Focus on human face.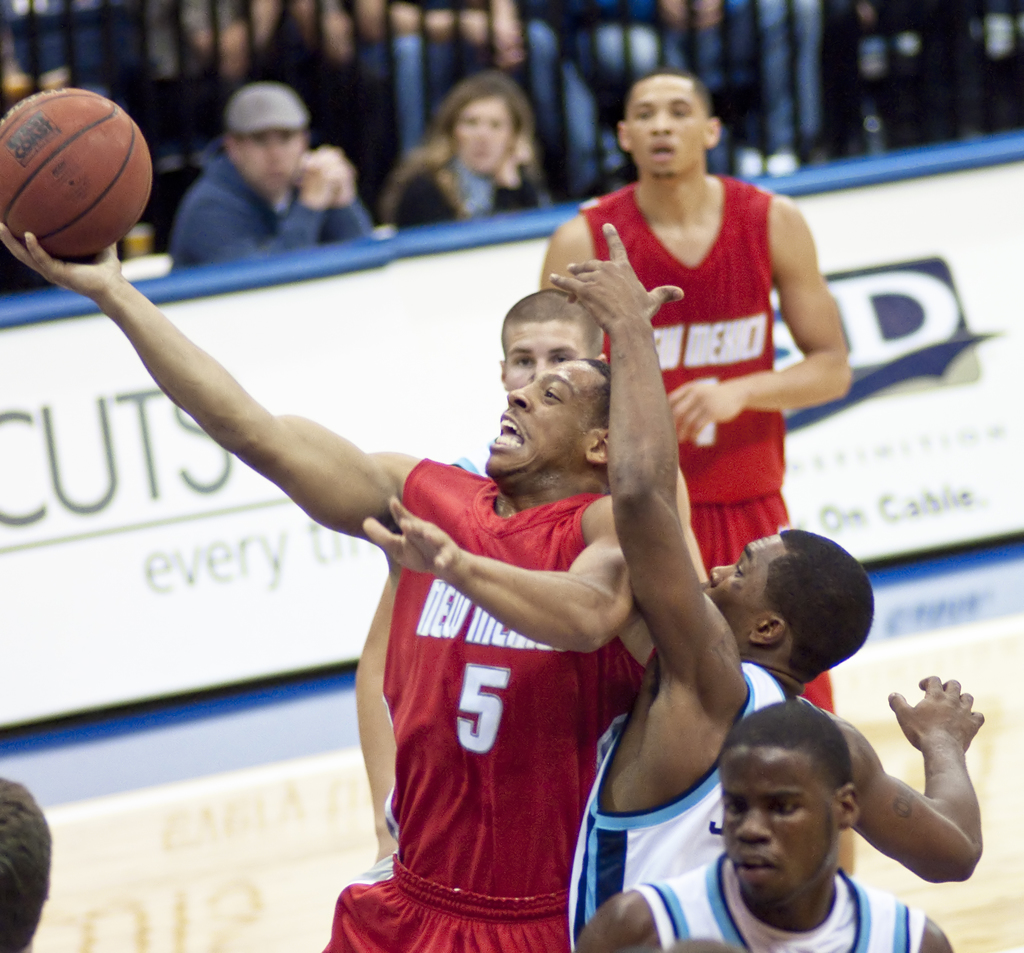
Focused at (464,101,506,172).
